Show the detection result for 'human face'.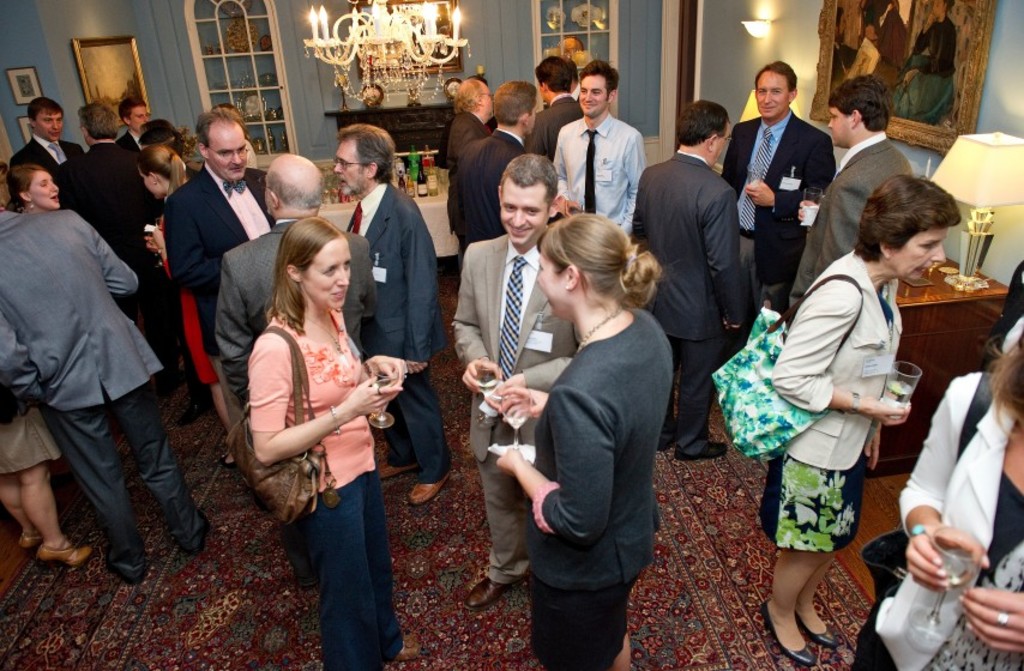
[x1=498, y1=174, x2=552, y2=244].
